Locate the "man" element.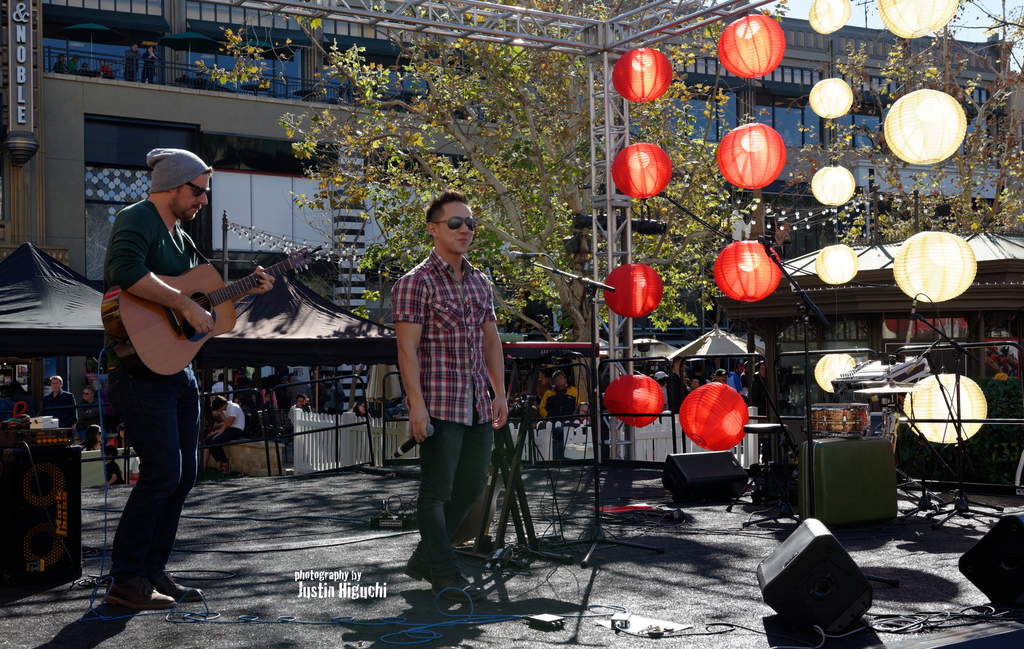
Element bbox: Rect(668, 357, 691, 411).
